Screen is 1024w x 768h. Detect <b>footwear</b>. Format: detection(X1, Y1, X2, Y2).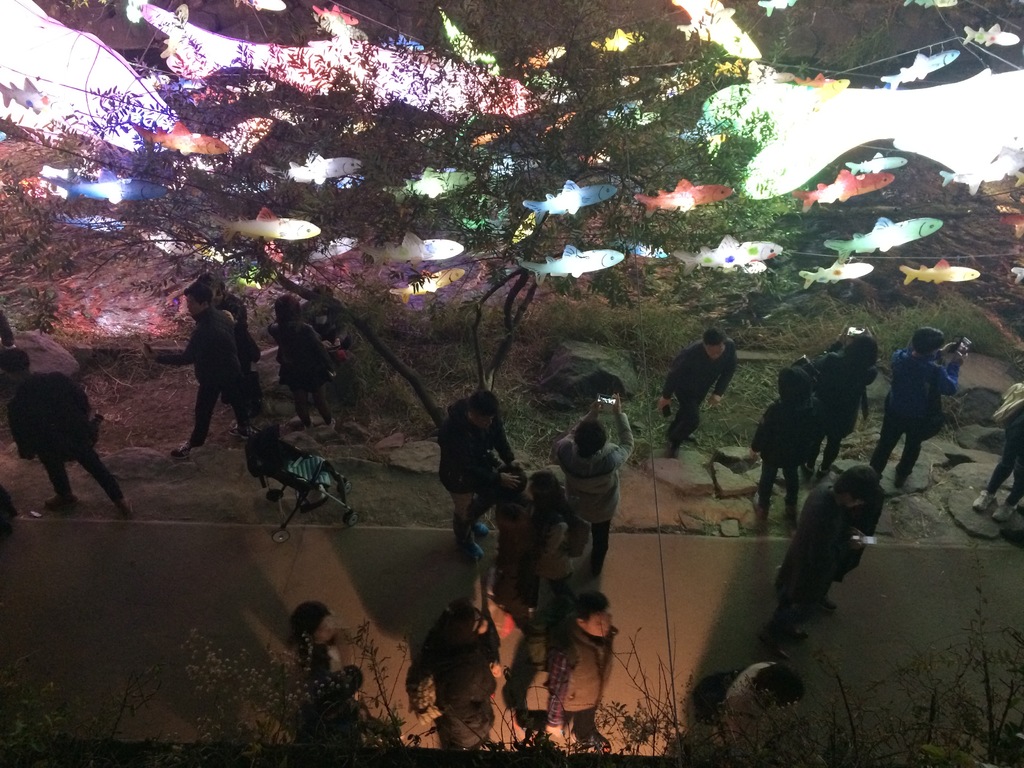
detection(970, 494, 995, 515).
